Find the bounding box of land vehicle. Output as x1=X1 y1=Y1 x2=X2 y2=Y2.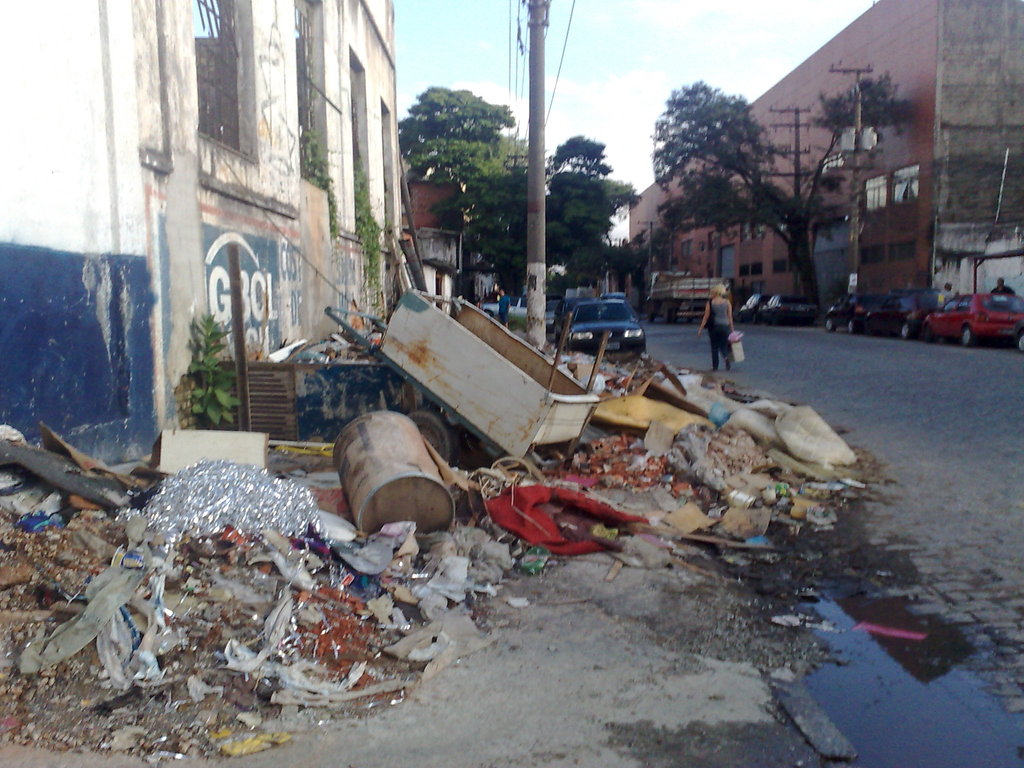
x1=644 y1=269 x2=732 y2=323.
